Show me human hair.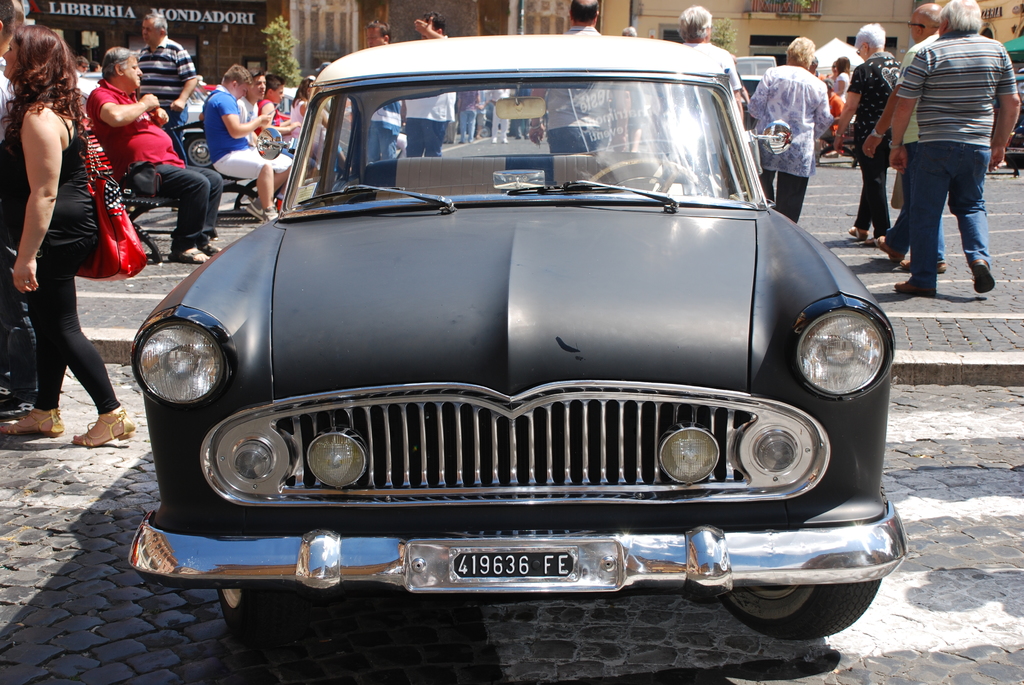
human hair is here: {"x1": 421, "y1": 10, "x2": 445, "y2": 35}.
